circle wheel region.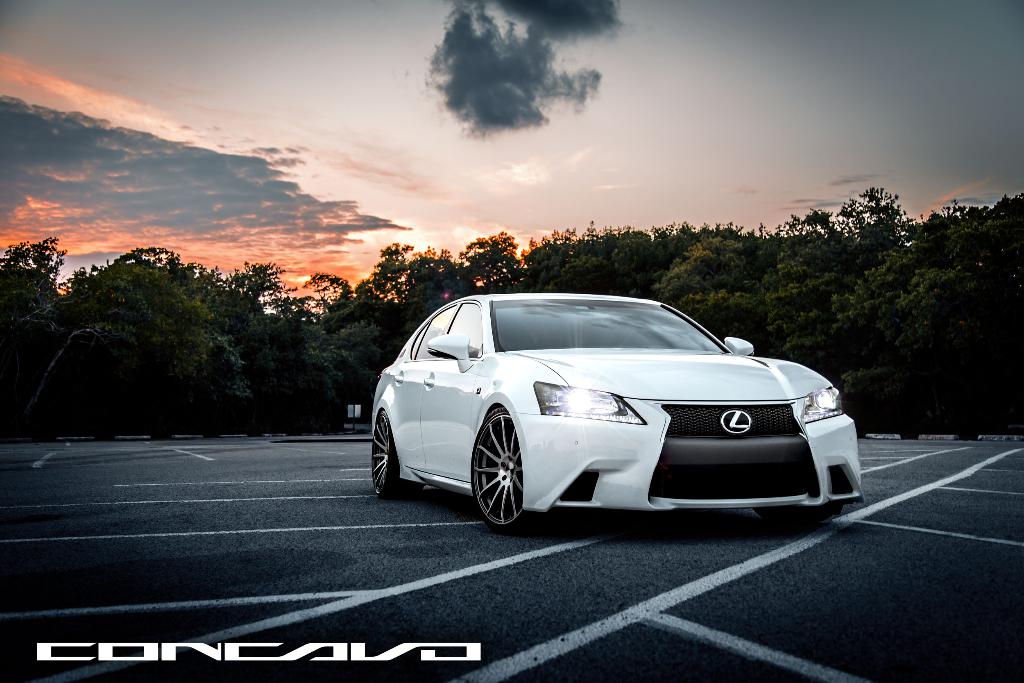
Region: {"x1": 476, "y1": 414, "x2": 548, "y2": 534}.
